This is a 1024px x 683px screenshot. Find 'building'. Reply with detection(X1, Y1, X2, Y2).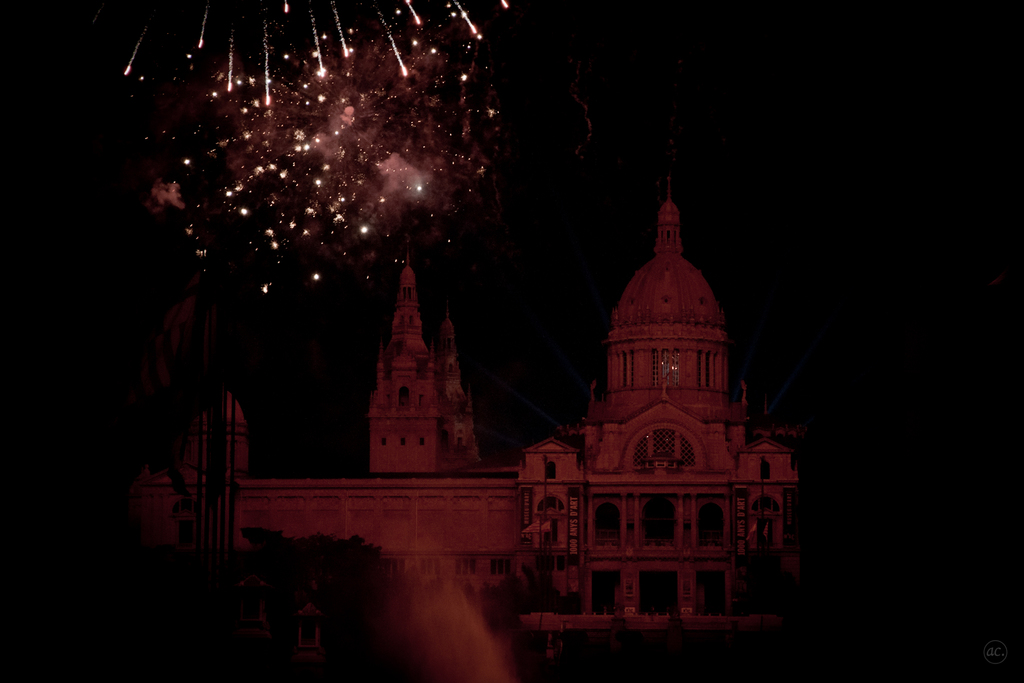
detection(141, 257, 525, 677).
